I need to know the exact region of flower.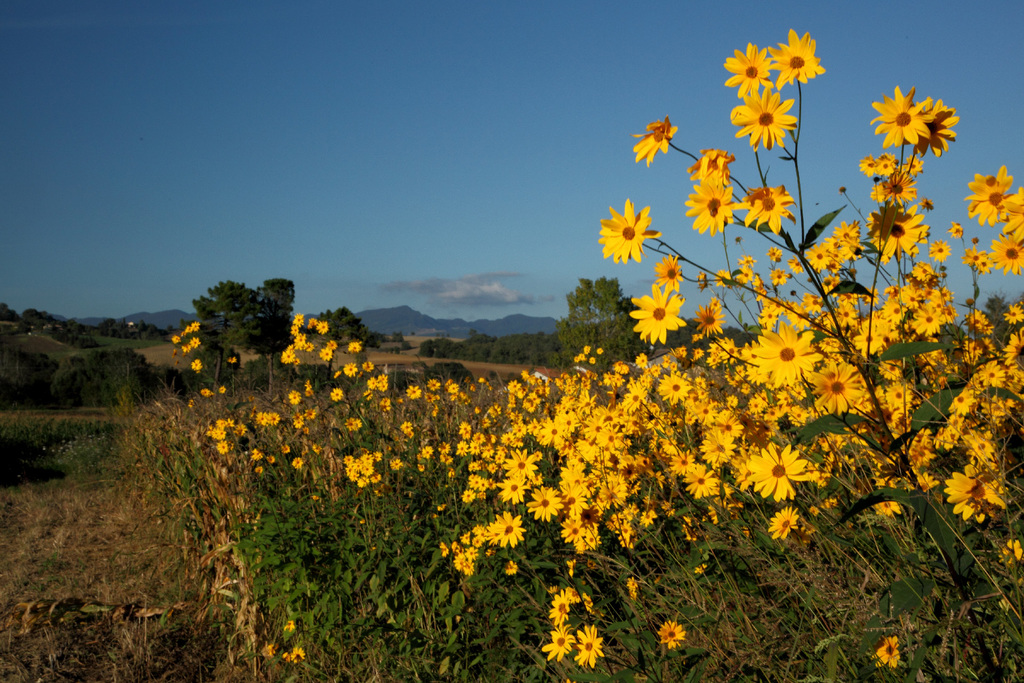
Region: [567, 619, 604, 668].
